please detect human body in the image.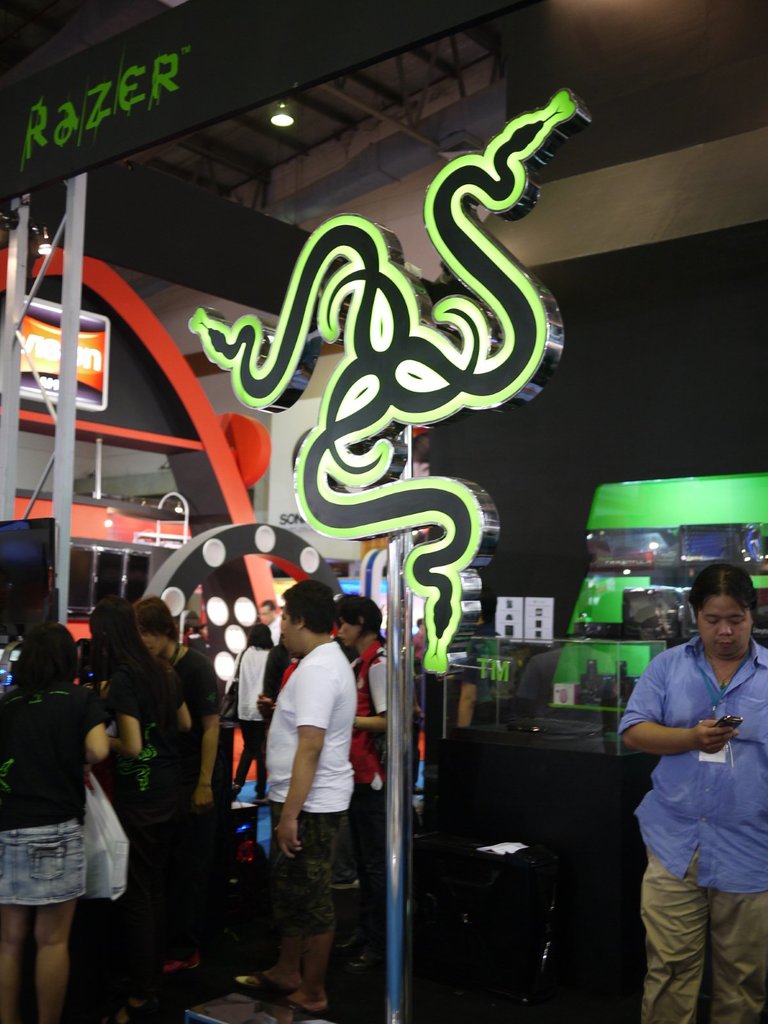
<bbox>327, 594, 397, 883</bbox>.
